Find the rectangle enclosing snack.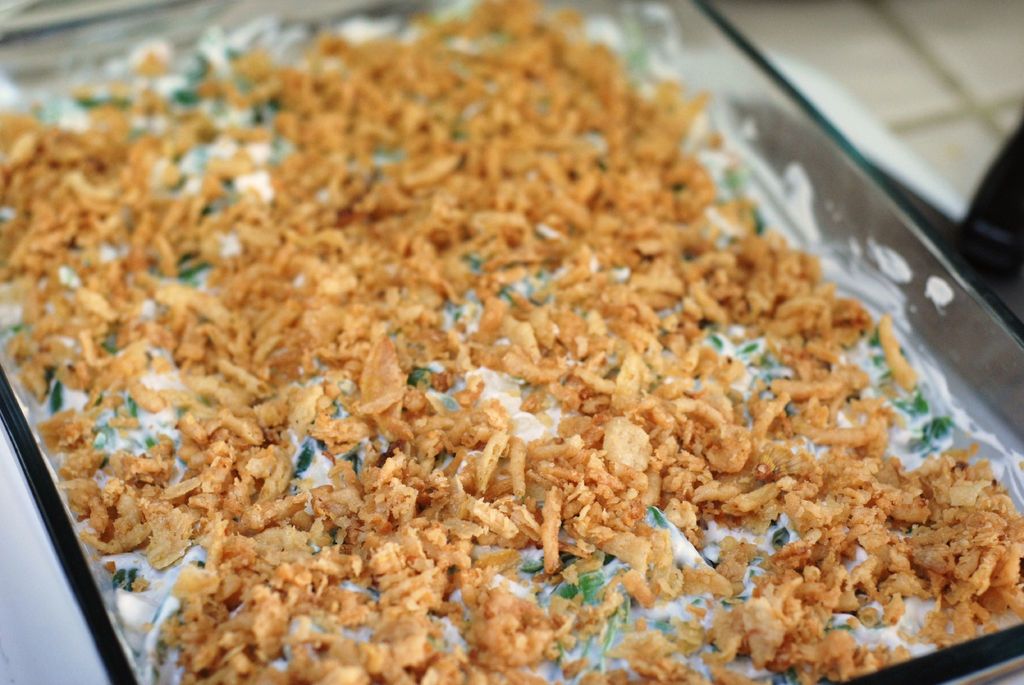
bbox(0, 0, 1023, 684).
